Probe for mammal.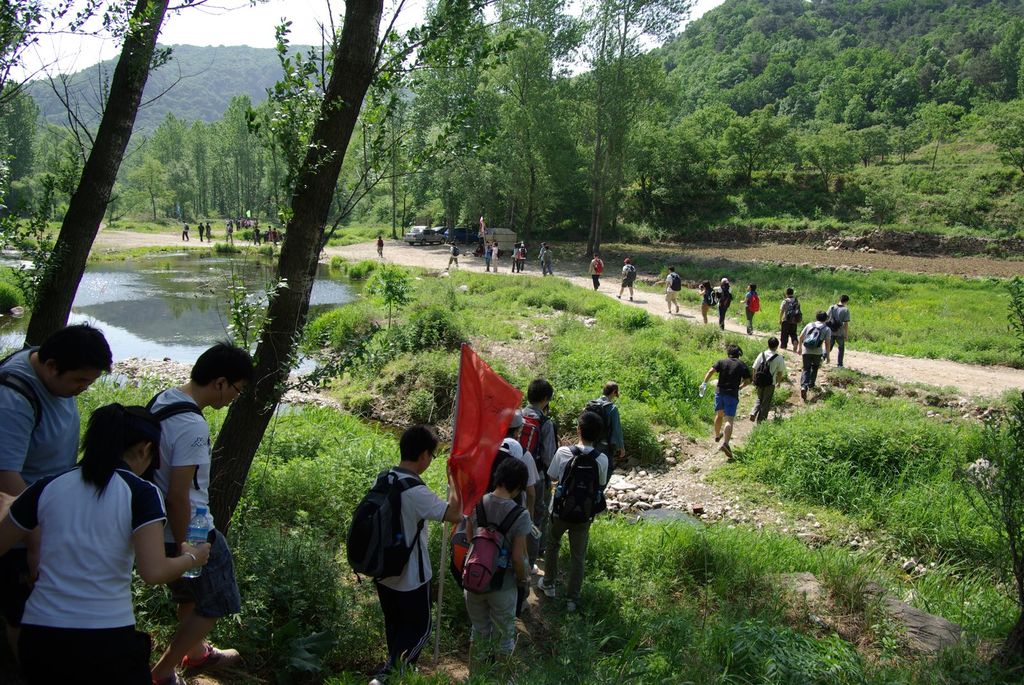
Probe result: locate(586, 255, 607, 289).
